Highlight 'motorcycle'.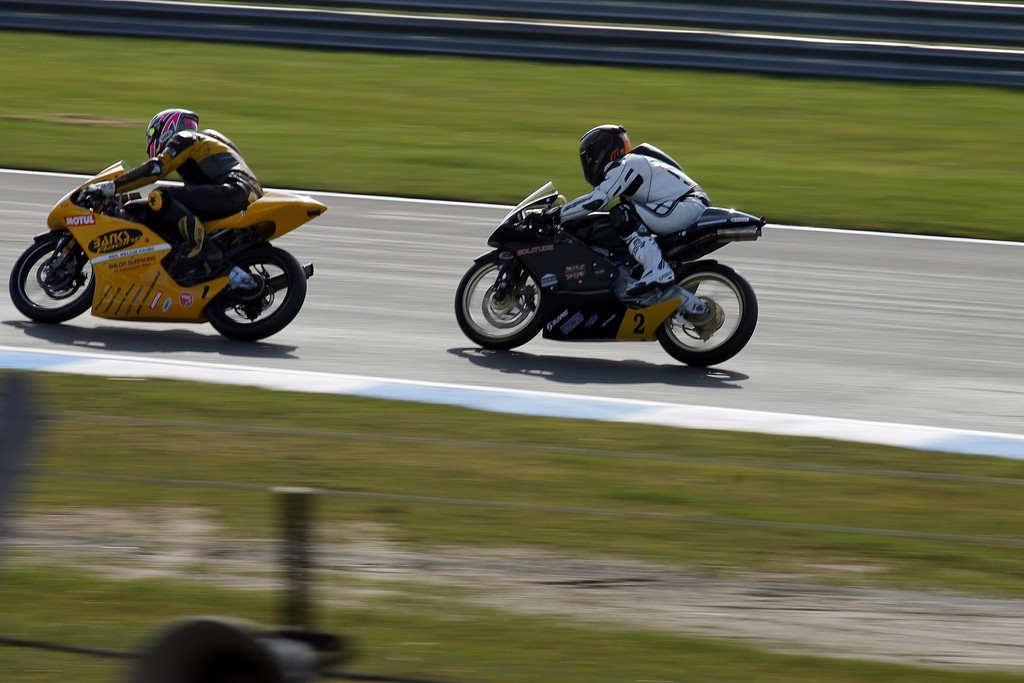
Highlighted region: l=454, t=182, r=765, b=368.
